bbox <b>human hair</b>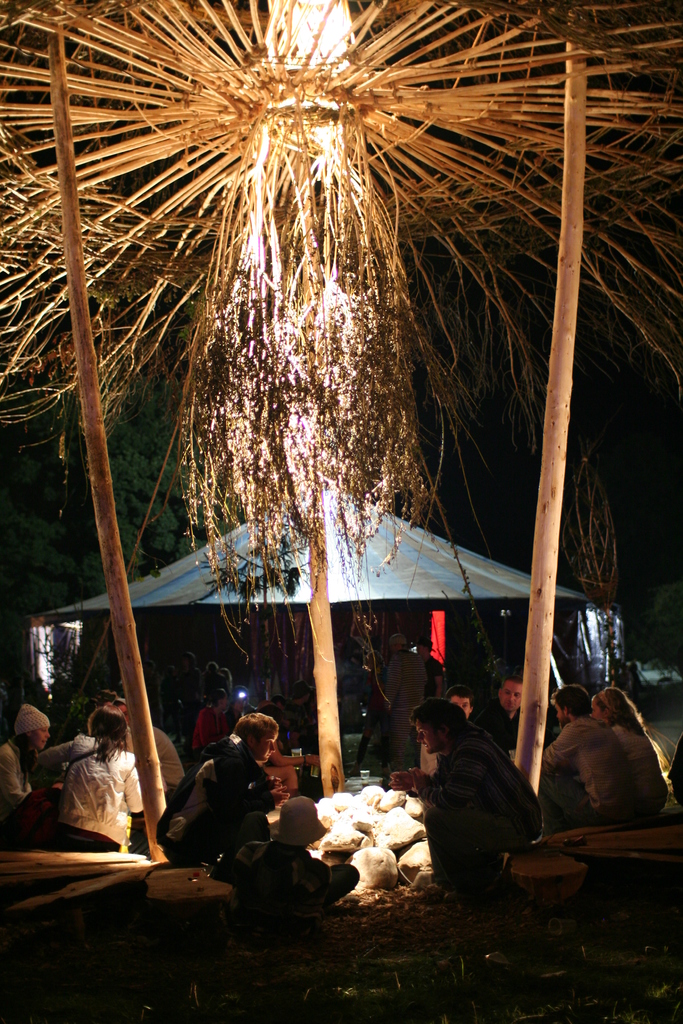
(593,686,644,728)
